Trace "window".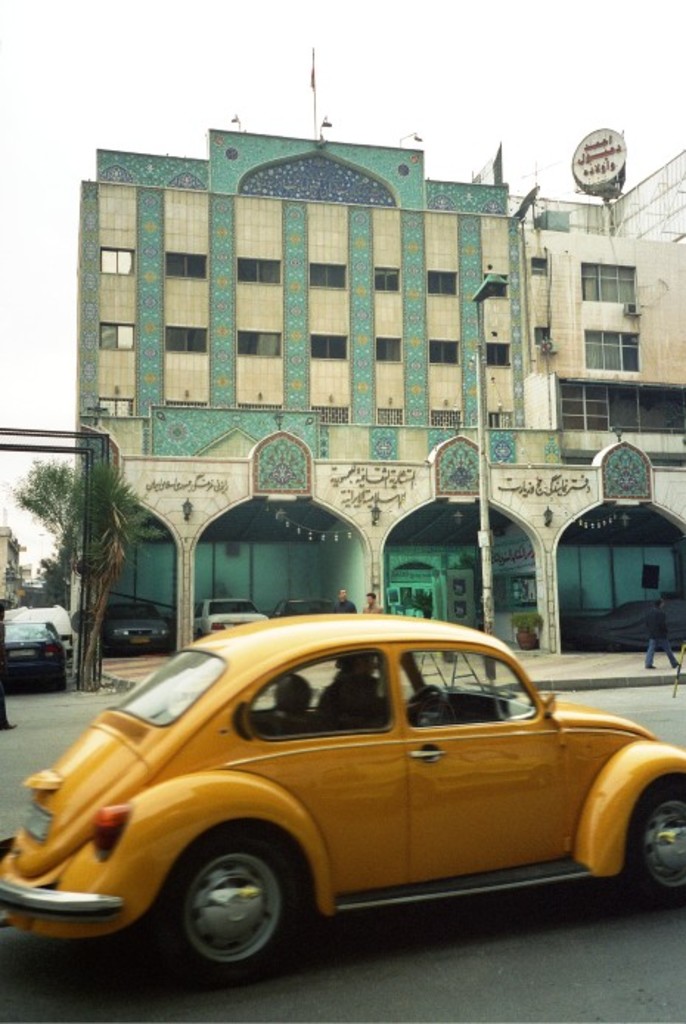
Traced to (164,401,205,407).
